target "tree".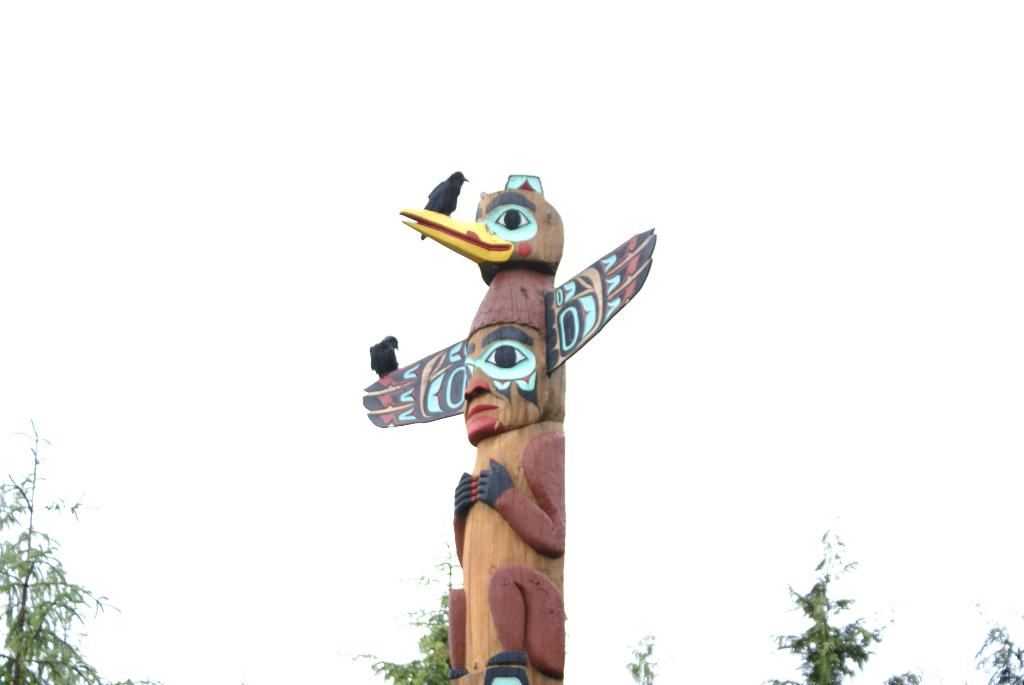
Target region: {"left": 881, "top": 663, "right": 942, "bottom": 684}.
